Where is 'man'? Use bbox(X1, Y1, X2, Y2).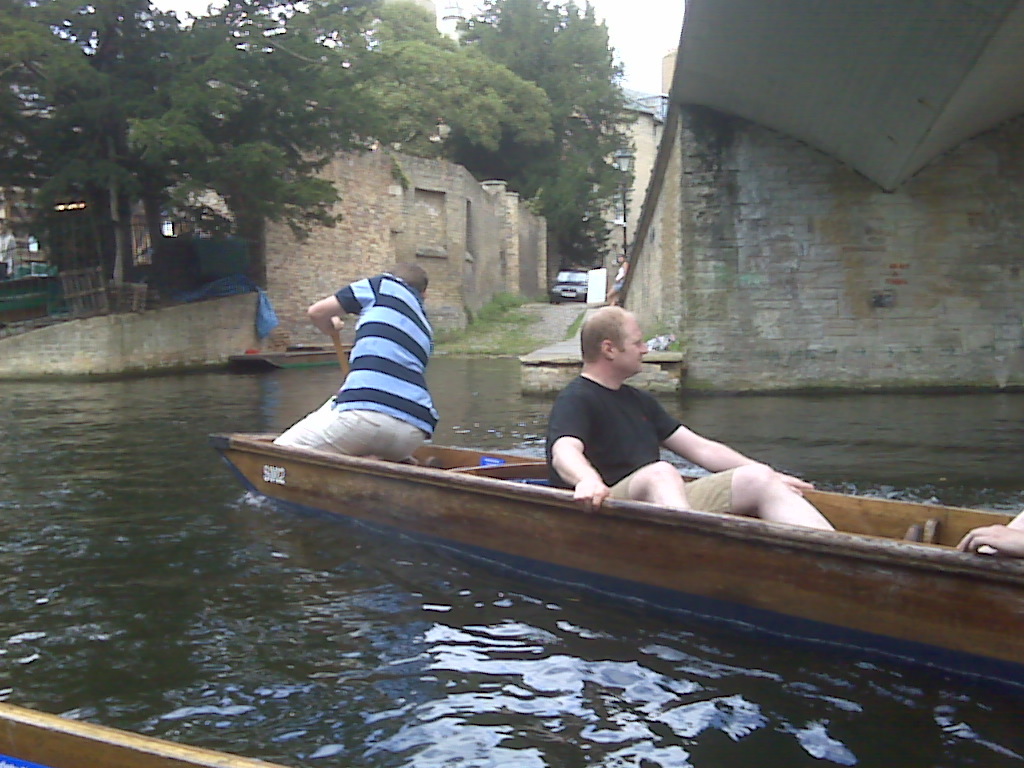
bbox(544, 303, 939, 548).
